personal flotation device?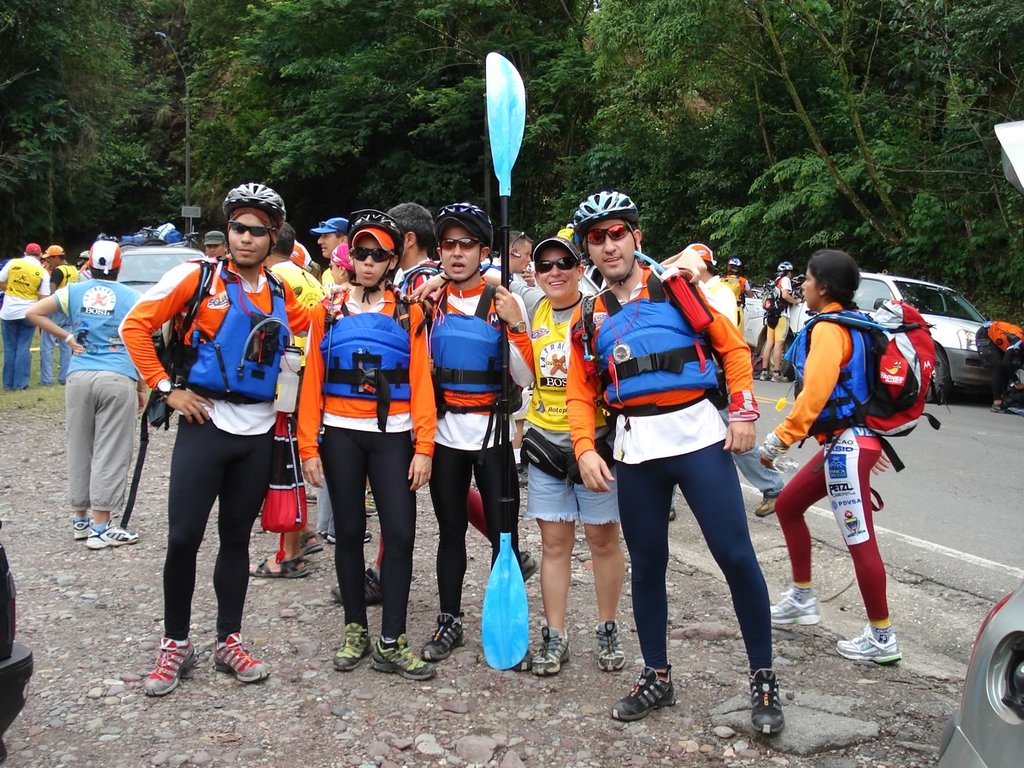
left=423, top=279, right=522, bottom=421
